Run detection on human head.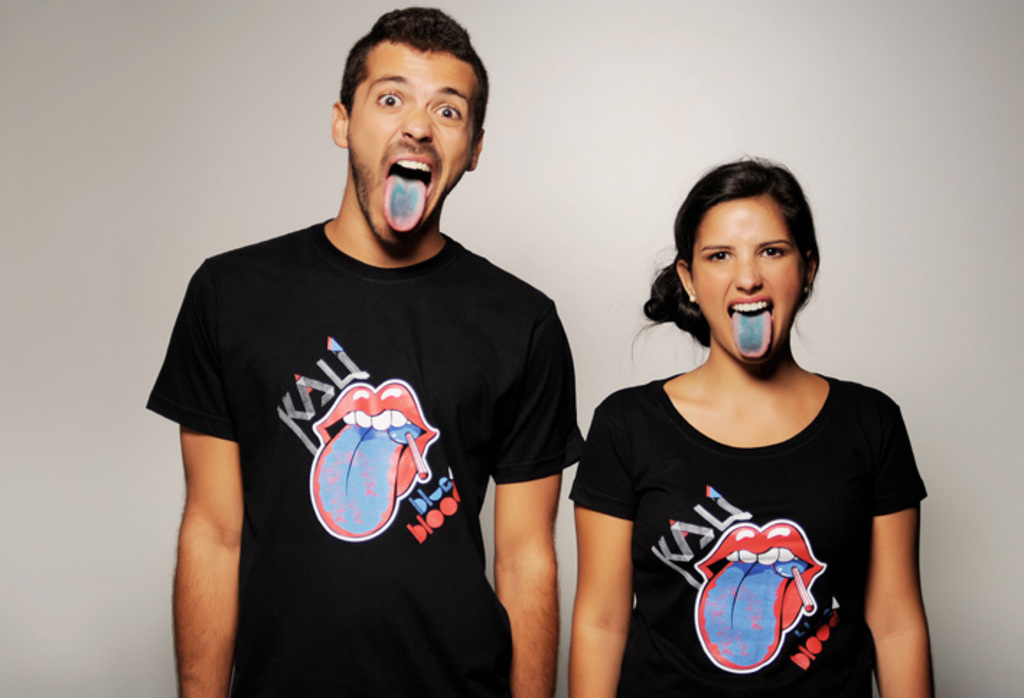
Result: 666:154:821:368.
